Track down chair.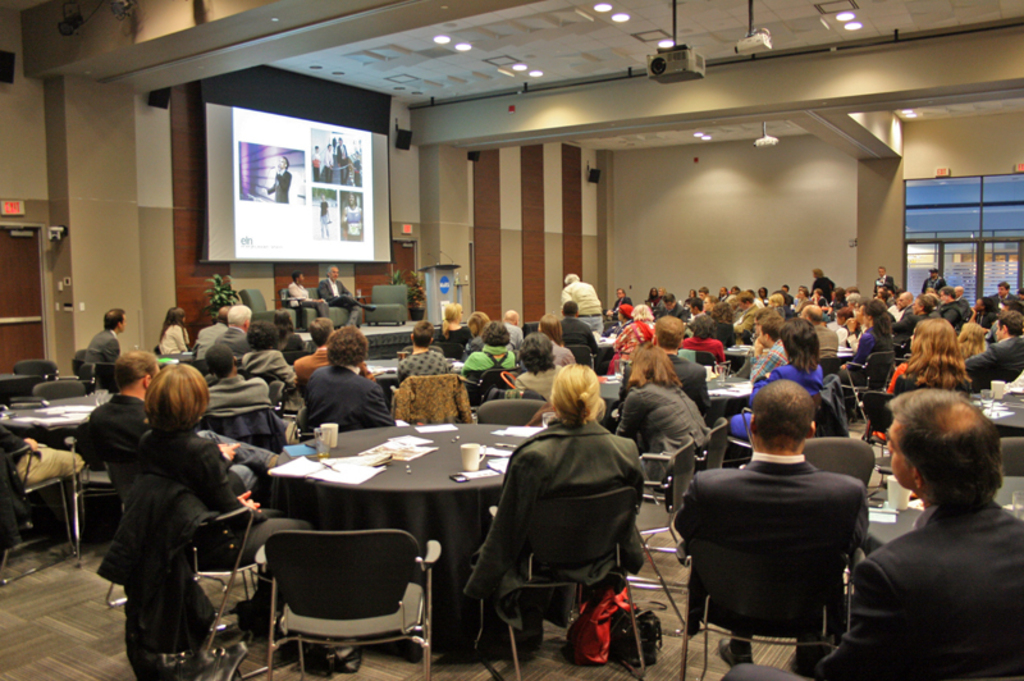
Tracked to region(476, 485, 649, 680).
